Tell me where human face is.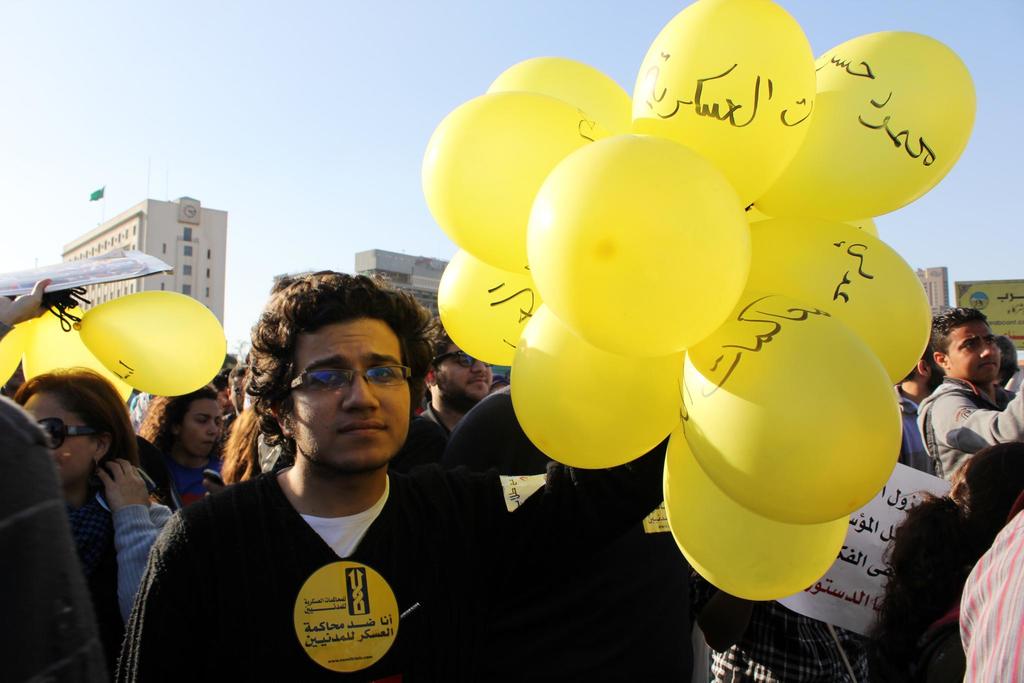
human face is at bbox=(20, 391, 94, 482).
